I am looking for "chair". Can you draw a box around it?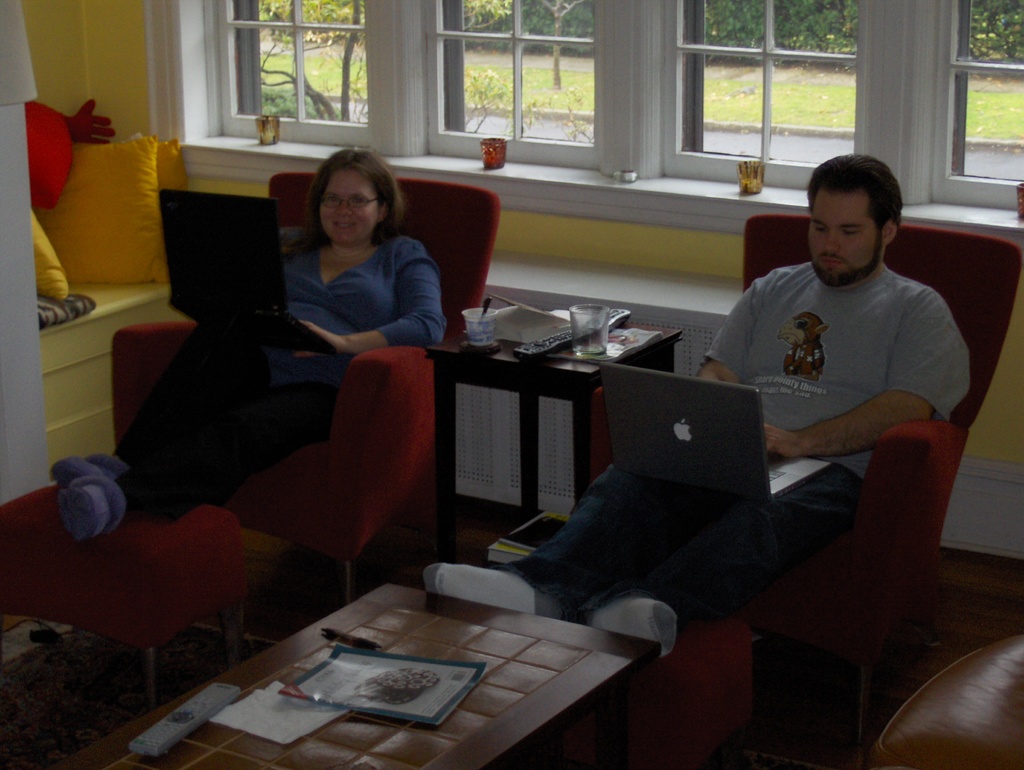
Sure, the bounding box is pyautogui.locateOnScreen(112, 172, 500, 613).
